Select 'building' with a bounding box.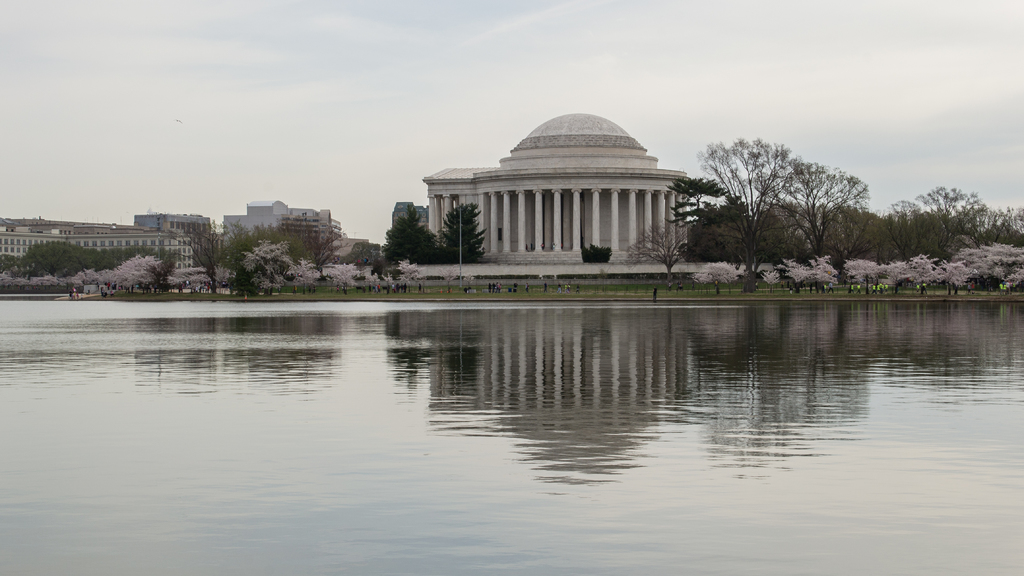
region(392, 202, 428, 236).
